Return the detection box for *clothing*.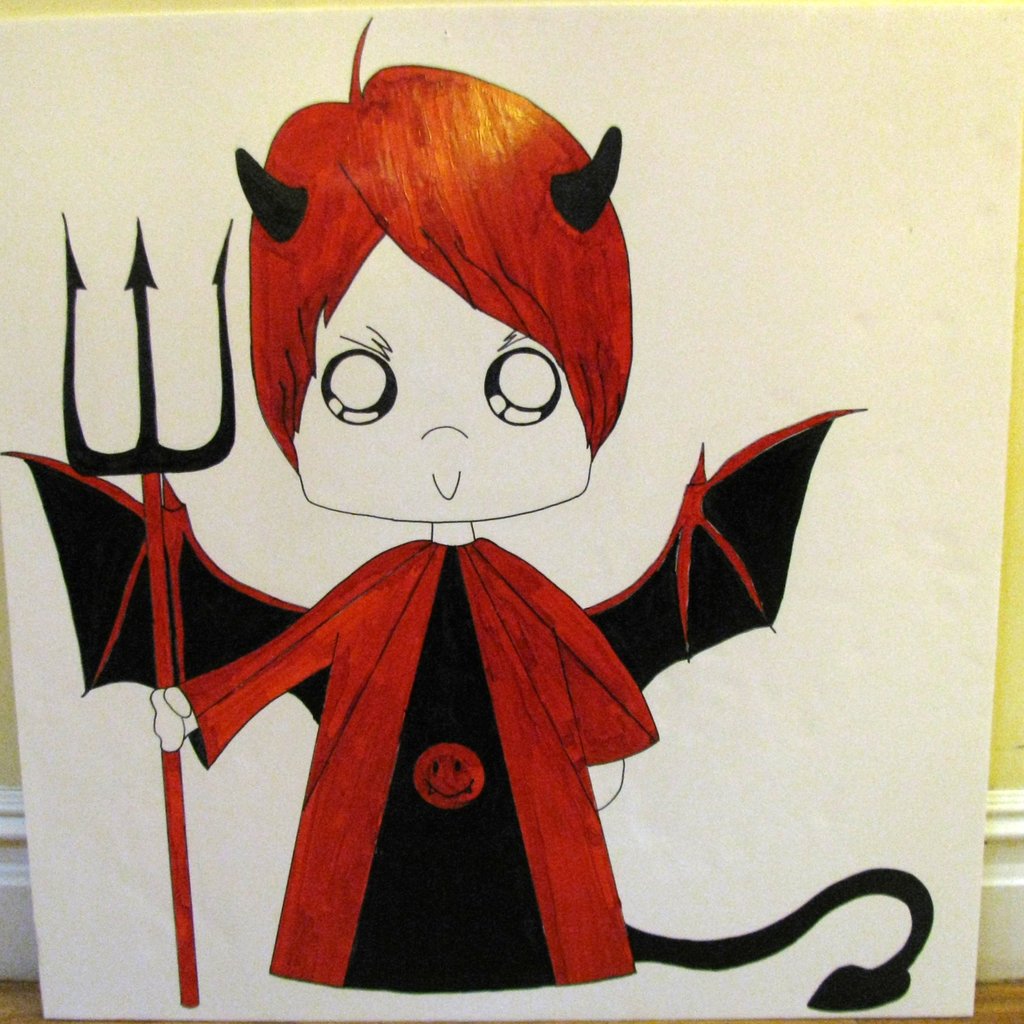
173,537,661,988.
